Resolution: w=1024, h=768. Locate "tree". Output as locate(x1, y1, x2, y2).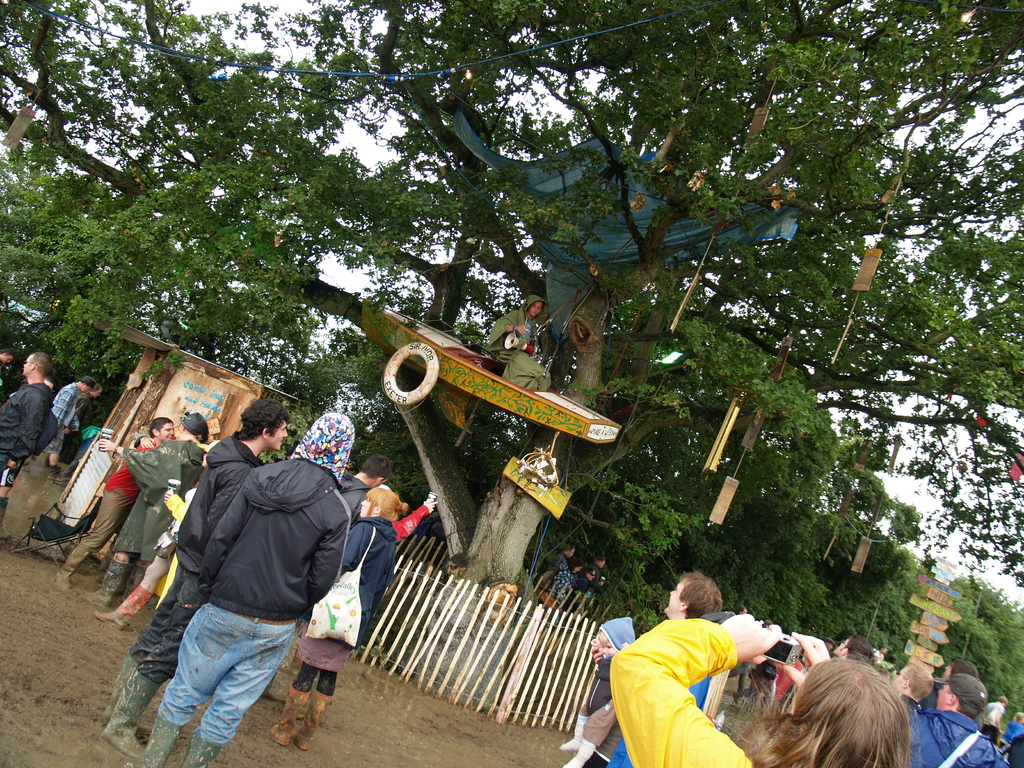
locate(807, 561, 954, 663).
